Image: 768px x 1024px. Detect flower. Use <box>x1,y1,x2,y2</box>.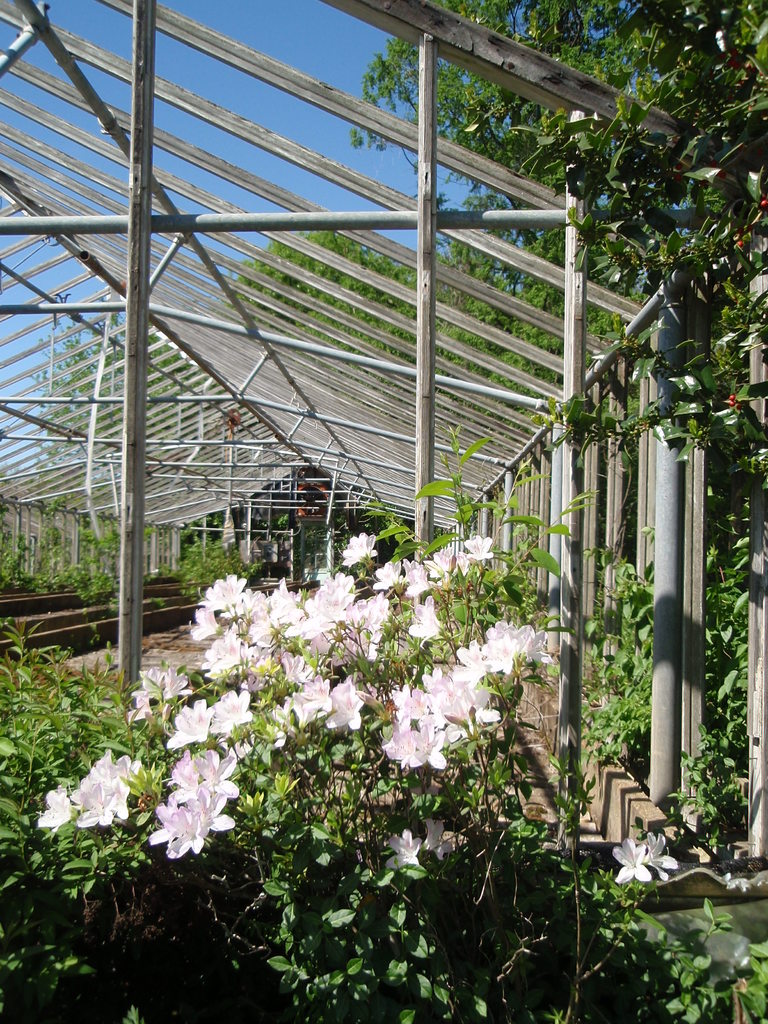
<box>424,547,454,582</box>.
